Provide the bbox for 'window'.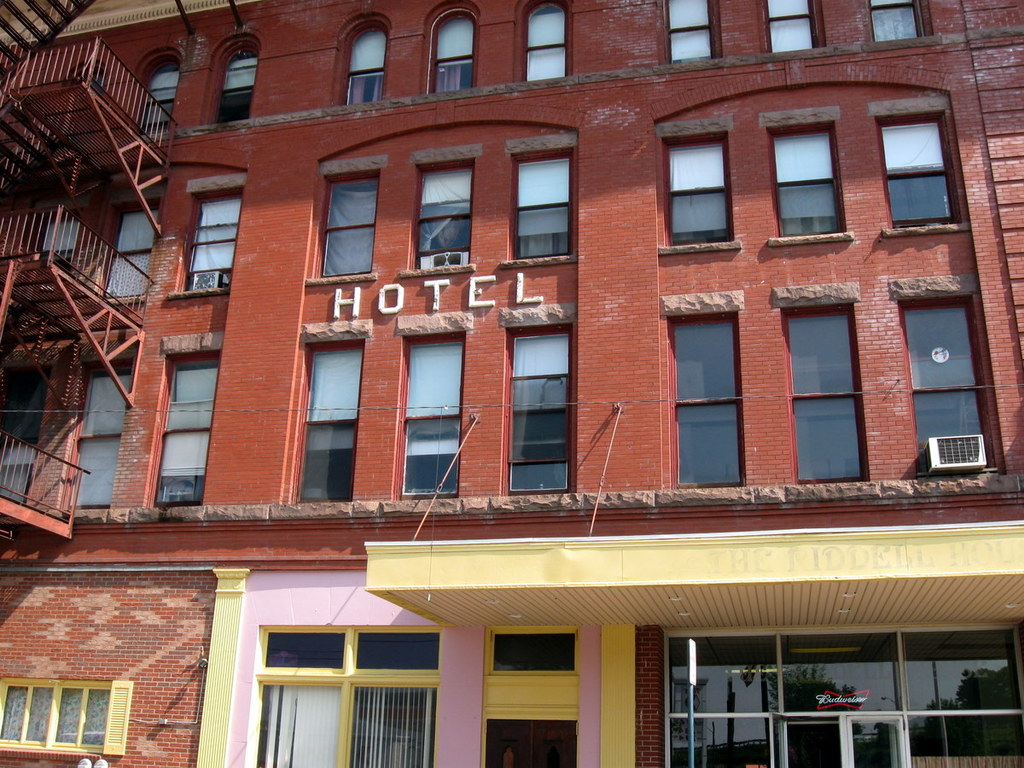
x1=44 y1=207 x2=89 y2=248.
